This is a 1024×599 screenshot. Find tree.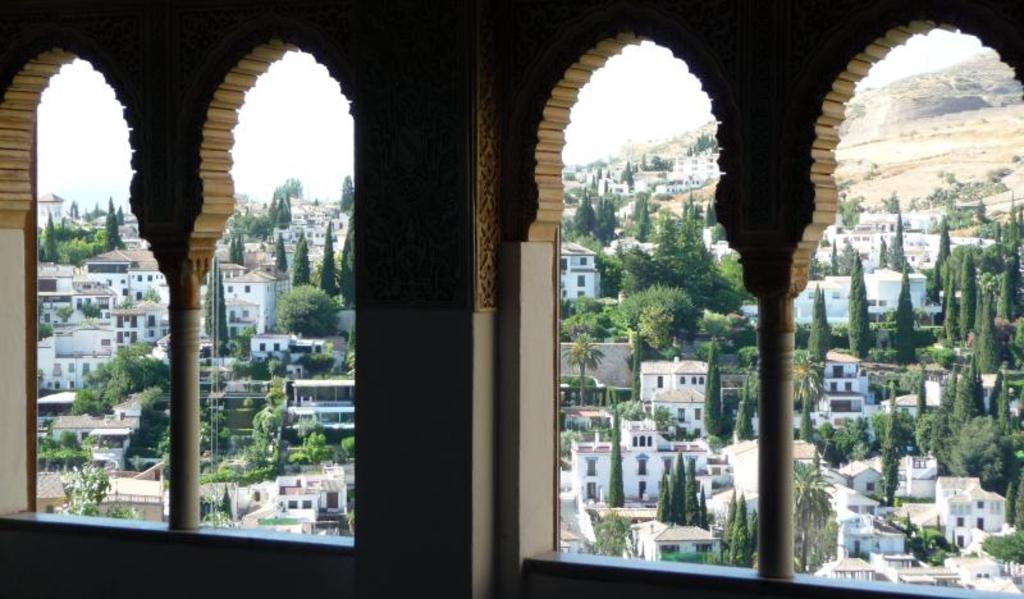
Bounding box: select_region(274, 236, 289, 274).
